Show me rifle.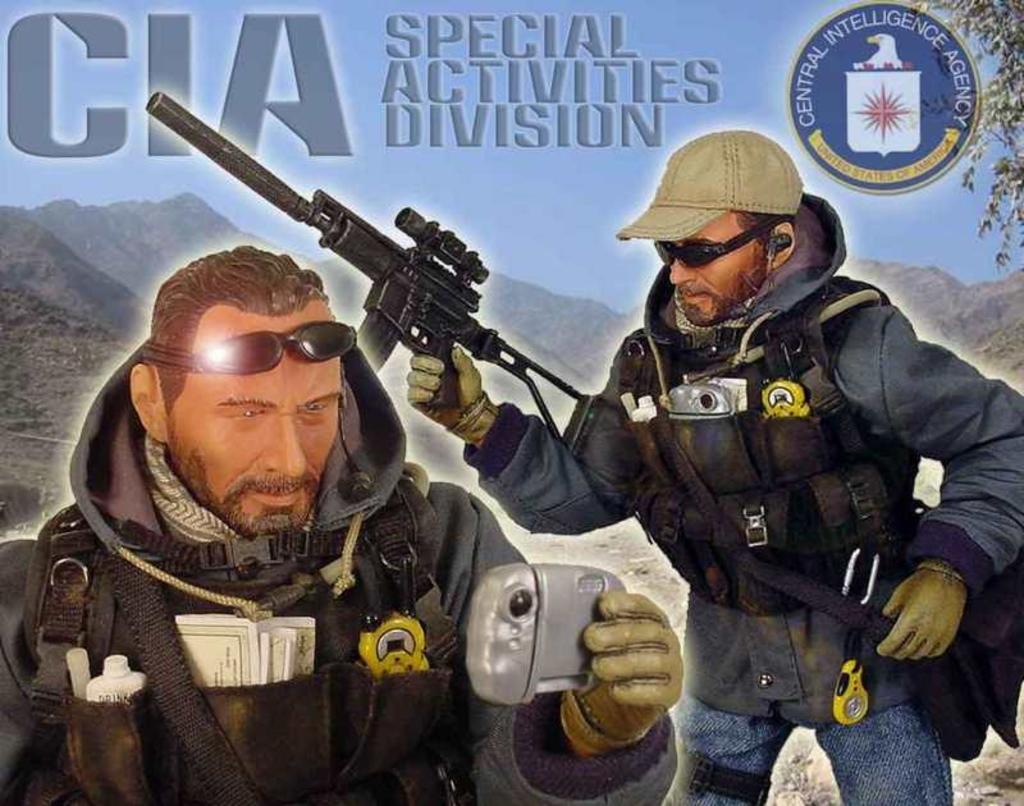
rifle is here: [201,154,609,464].
